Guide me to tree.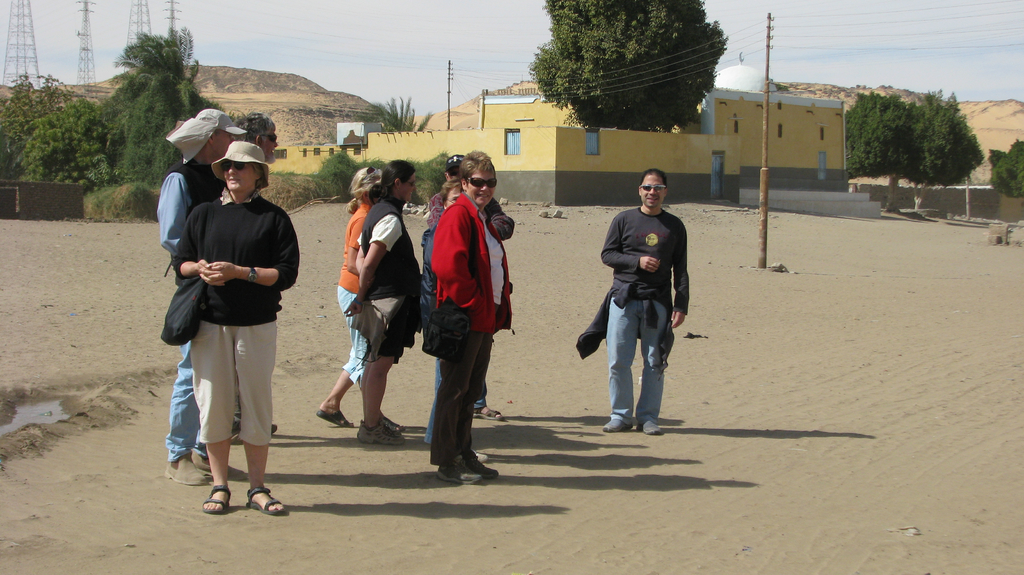
Guidance: BBox(86, 33, 242, 206).
